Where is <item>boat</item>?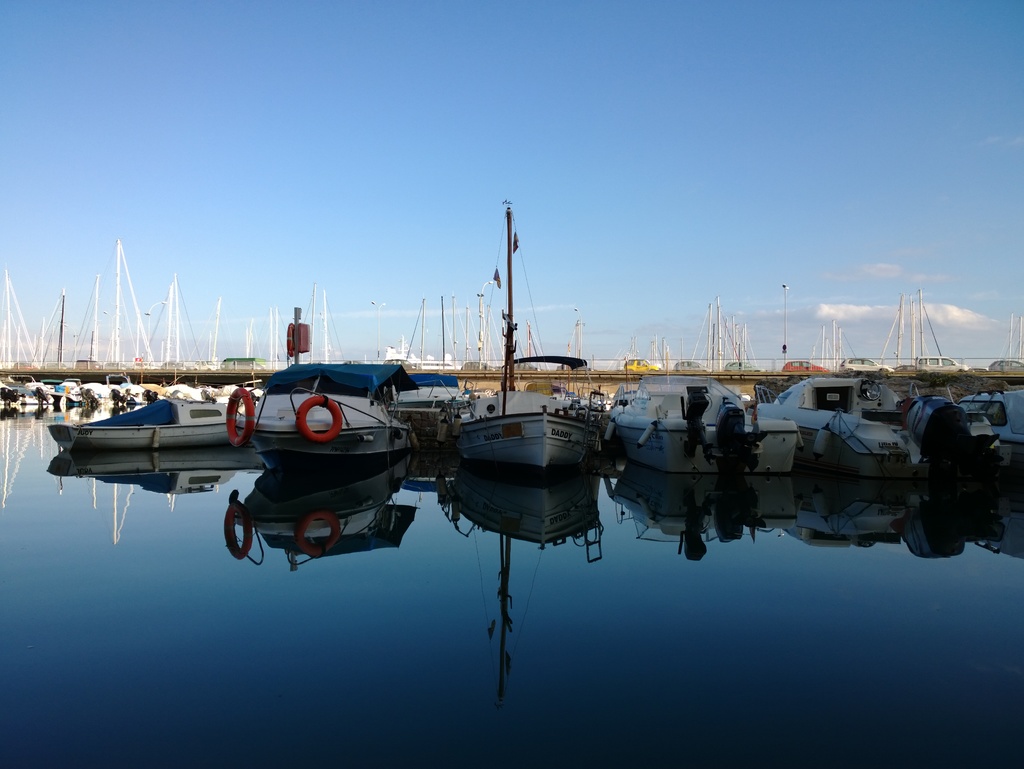
607 373 799 475.
